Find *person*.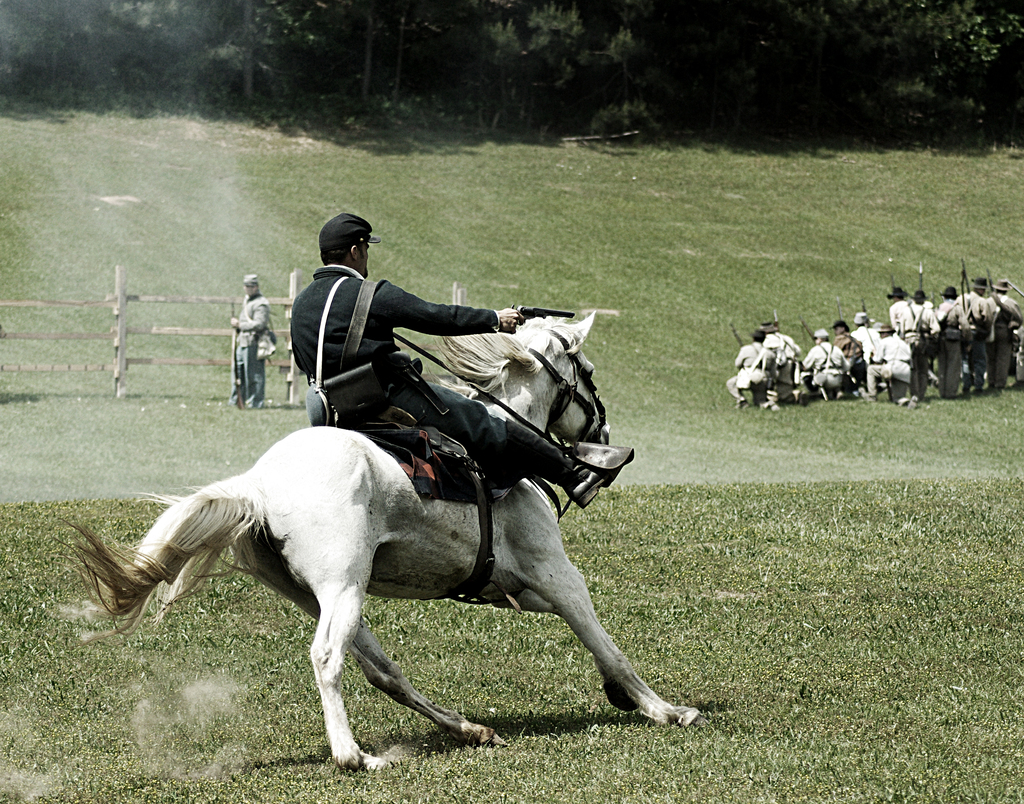
986 278 1021 387.
